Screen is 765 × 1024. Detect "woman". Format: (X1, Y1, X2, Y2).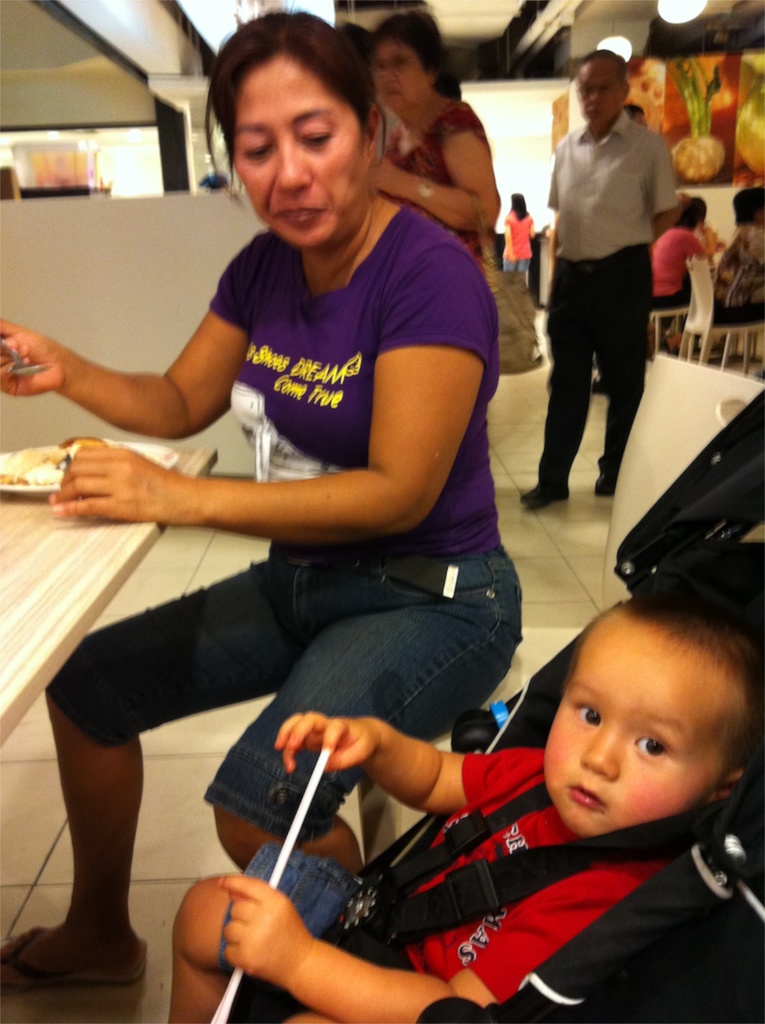
(711, 183, 764, 326).
